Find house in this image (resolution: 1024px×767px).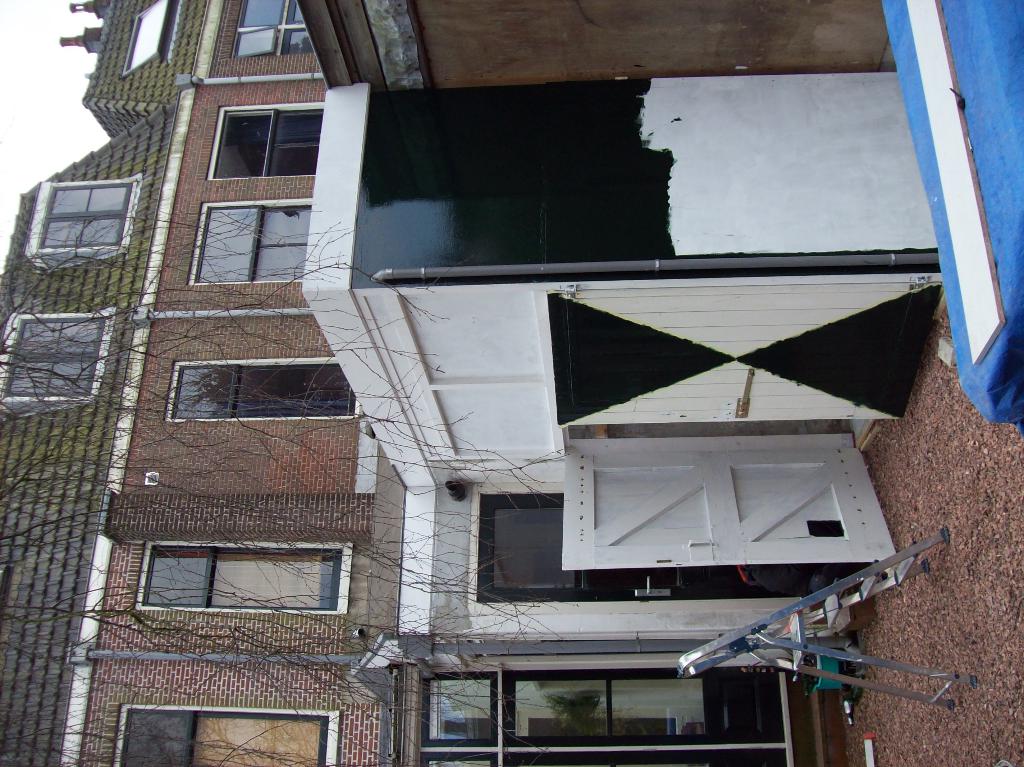
0:92:847:766.
